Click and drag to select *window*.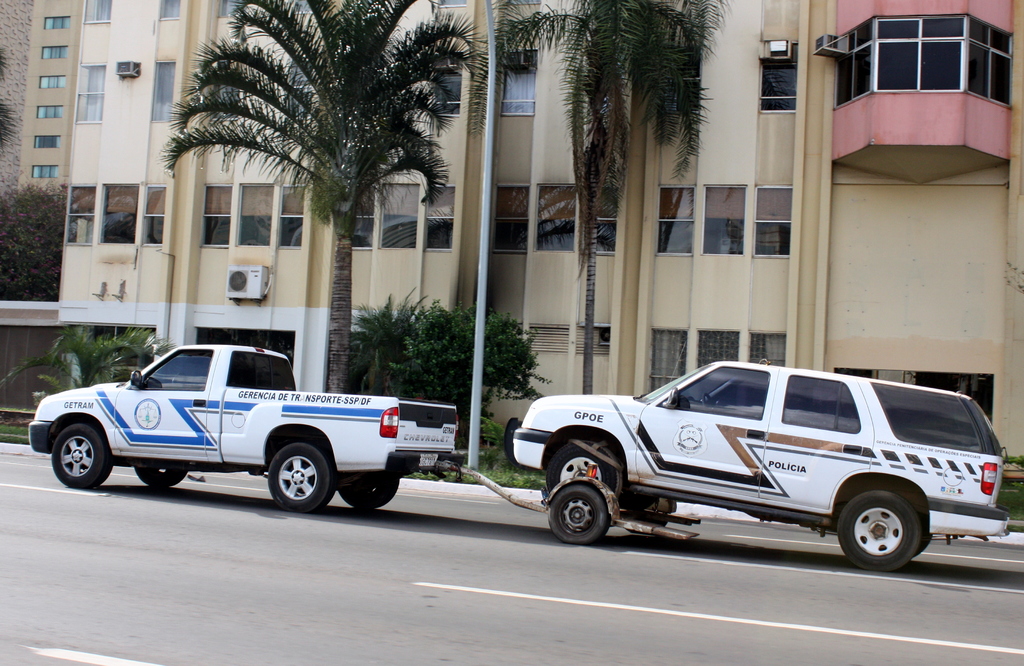
Selection: 42, 46, 73, 57.
